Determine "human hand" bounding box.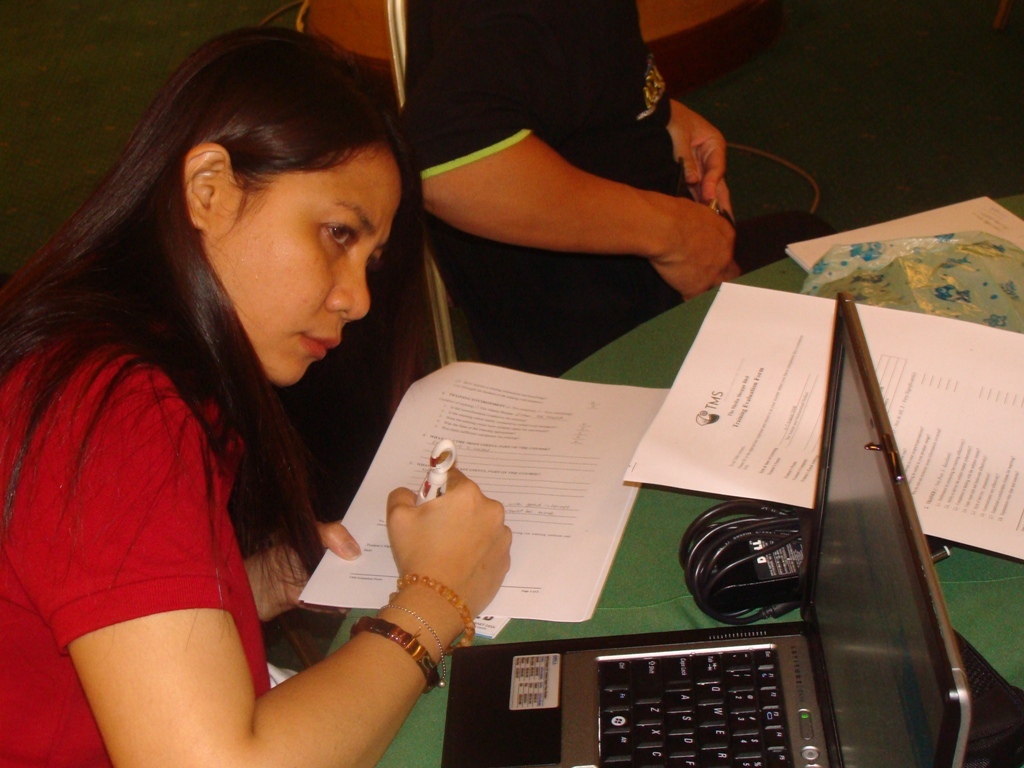
Determined: [269, 520, 362, 616].
